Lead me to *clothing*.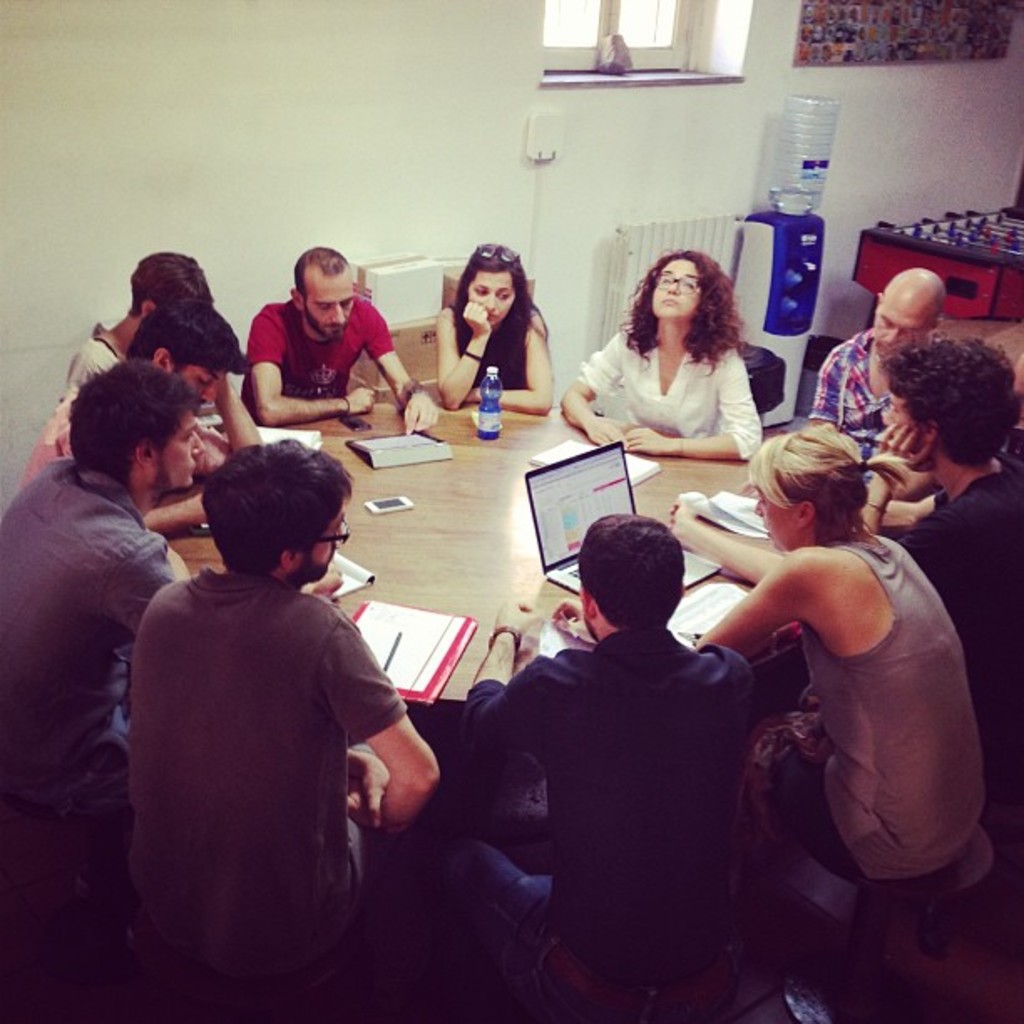
Lead to select_region(0, 448, 171, 848).
